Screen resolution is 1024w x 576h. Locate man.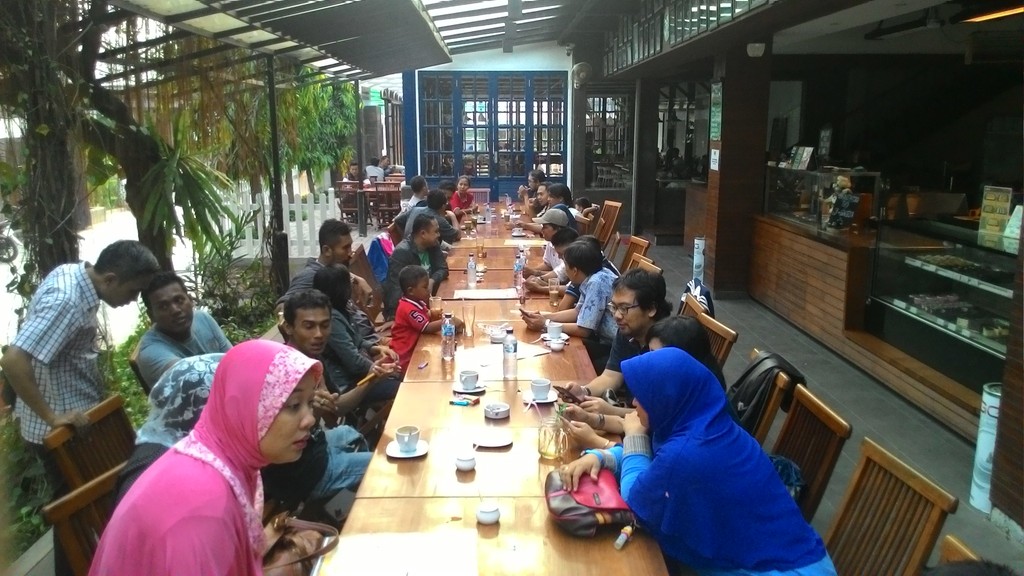
bbox=[369, 155, 390, 190].
